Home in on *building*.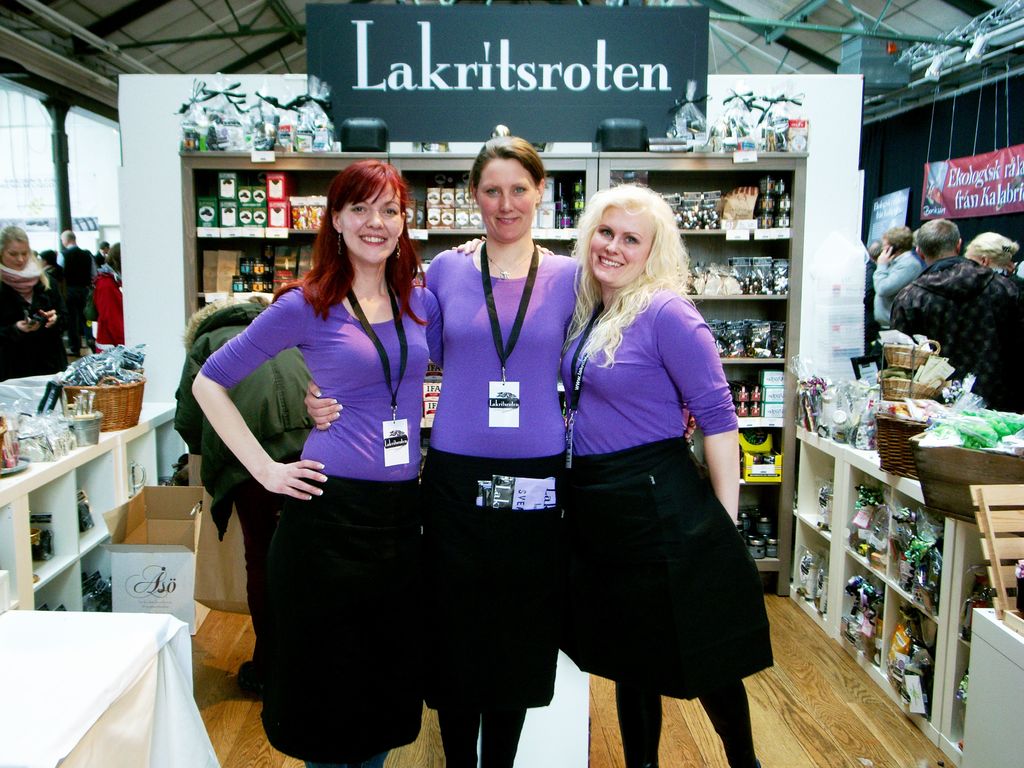
Homed in at <bbox>0, 0, 1023, 767</bbox>.
